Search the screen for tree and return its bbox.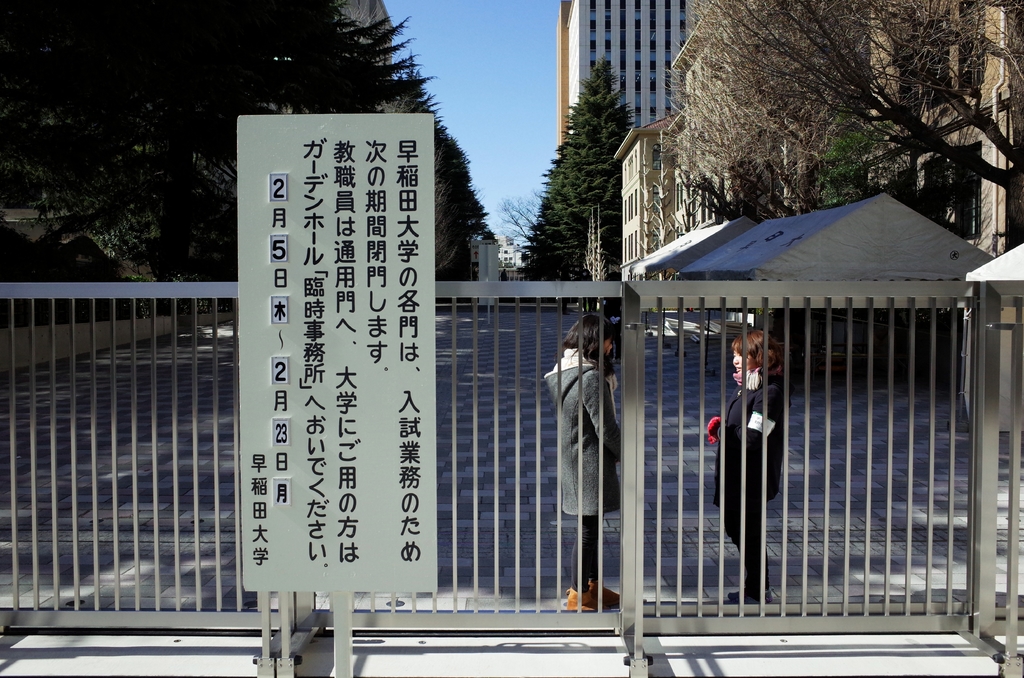
Found: 656 0 1023 245.
